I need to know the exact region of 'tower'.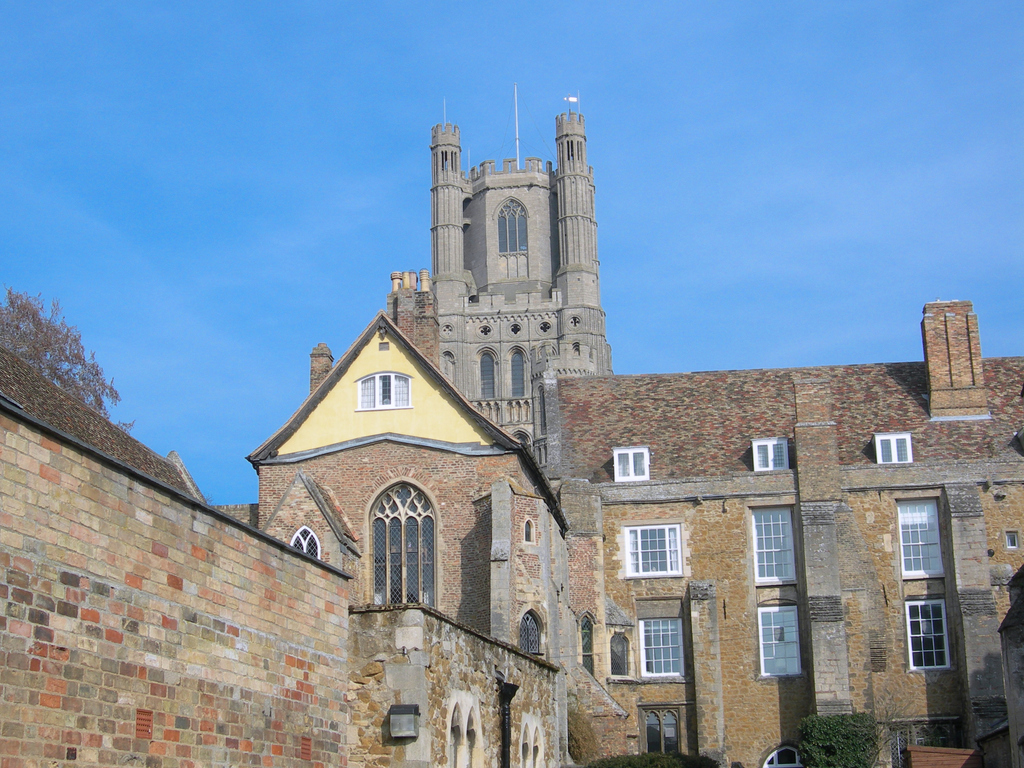
Region: region(384, 82, 617, 458).
